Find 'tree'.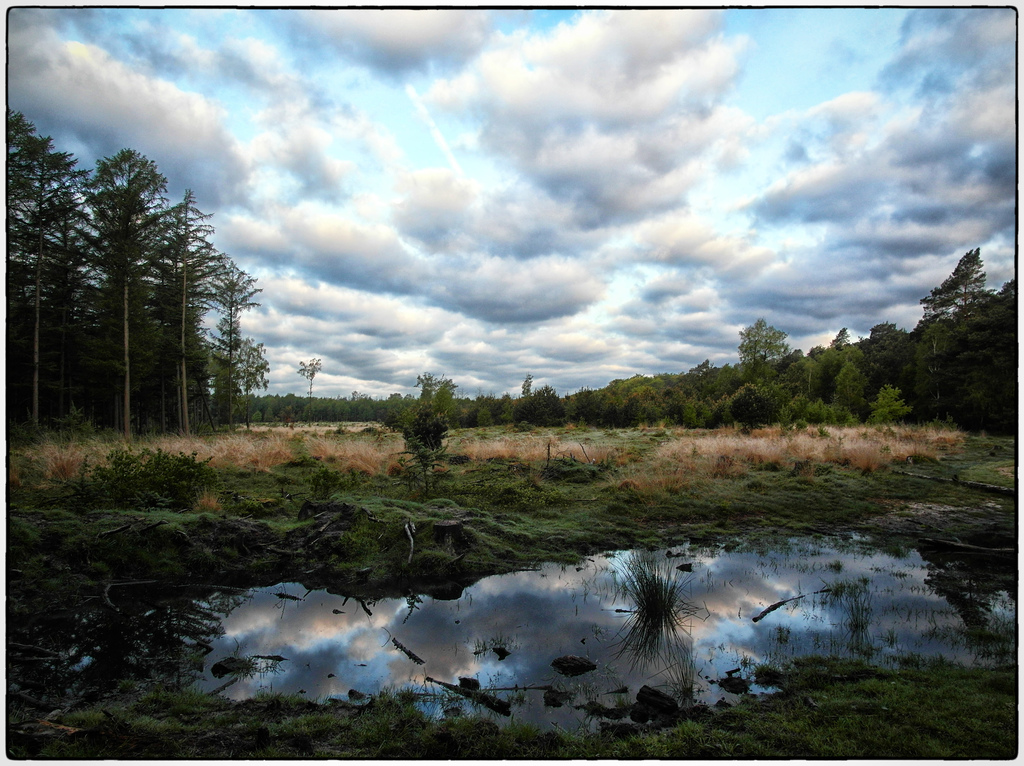
detection(399, 363, 454, 502).
